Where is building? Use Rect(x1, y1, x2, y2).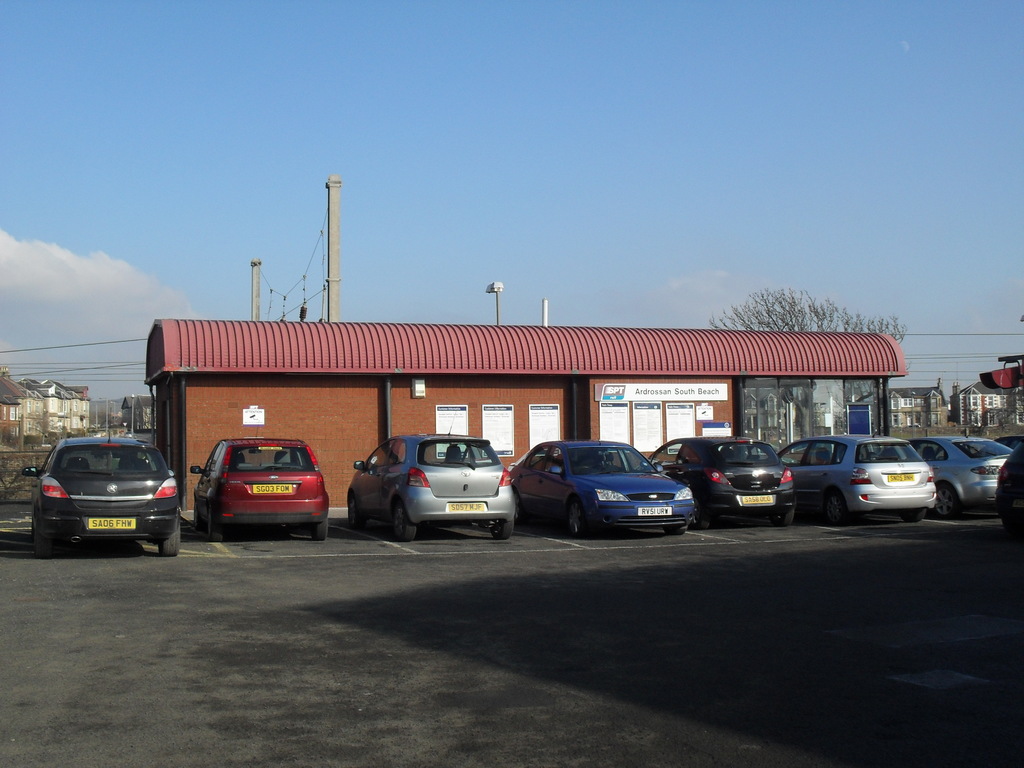
Rect(0, 371, 22, 441).
